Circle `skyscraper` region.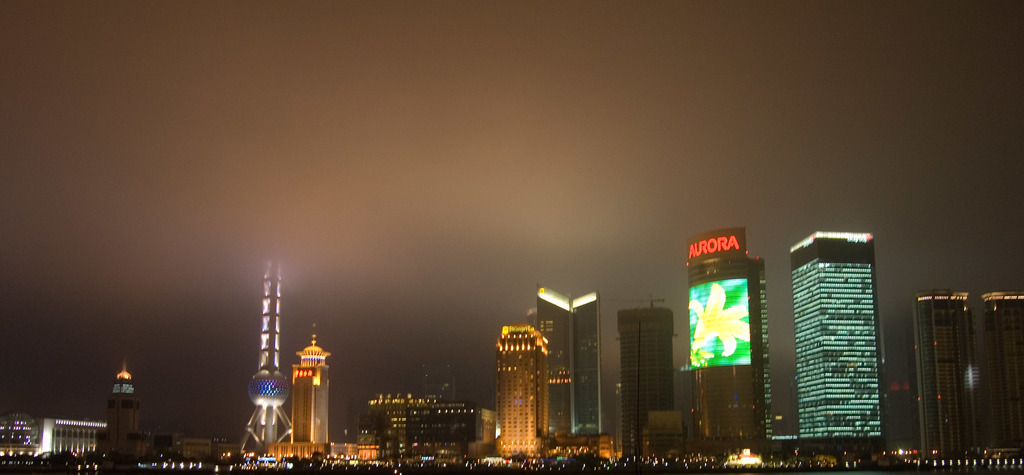
Region: 777:215:897:448.
